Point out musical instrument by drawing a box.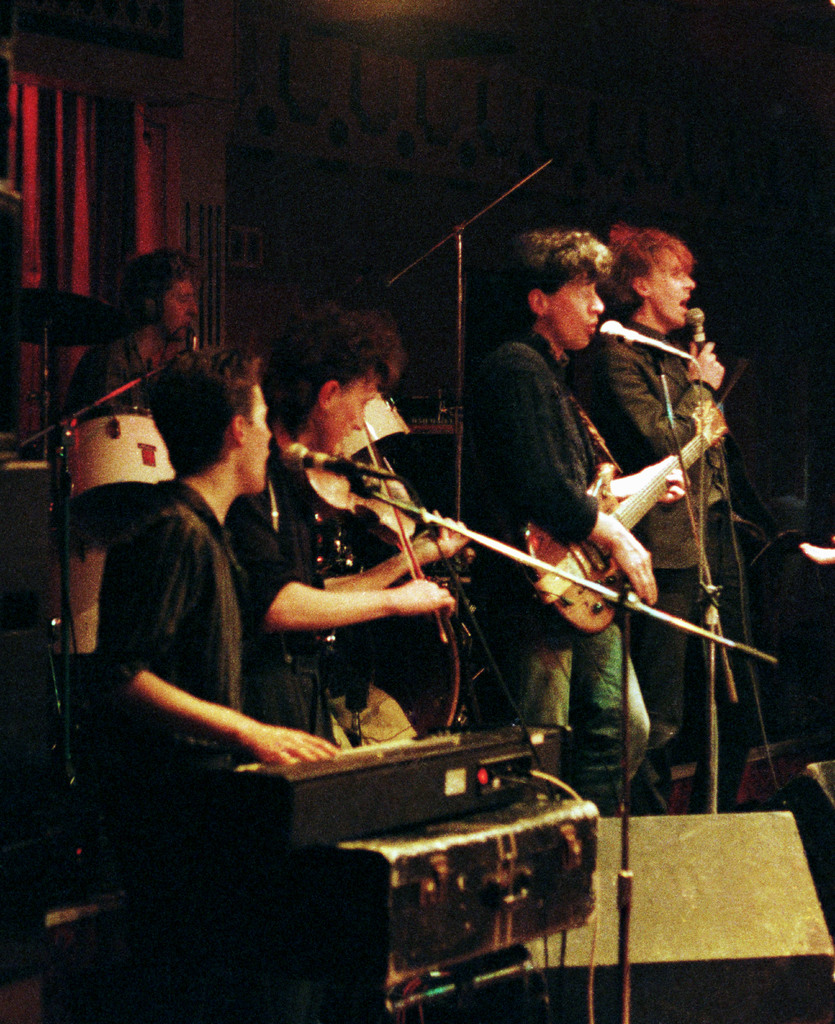
(left=282, top=382, right=462, bottom=473).
